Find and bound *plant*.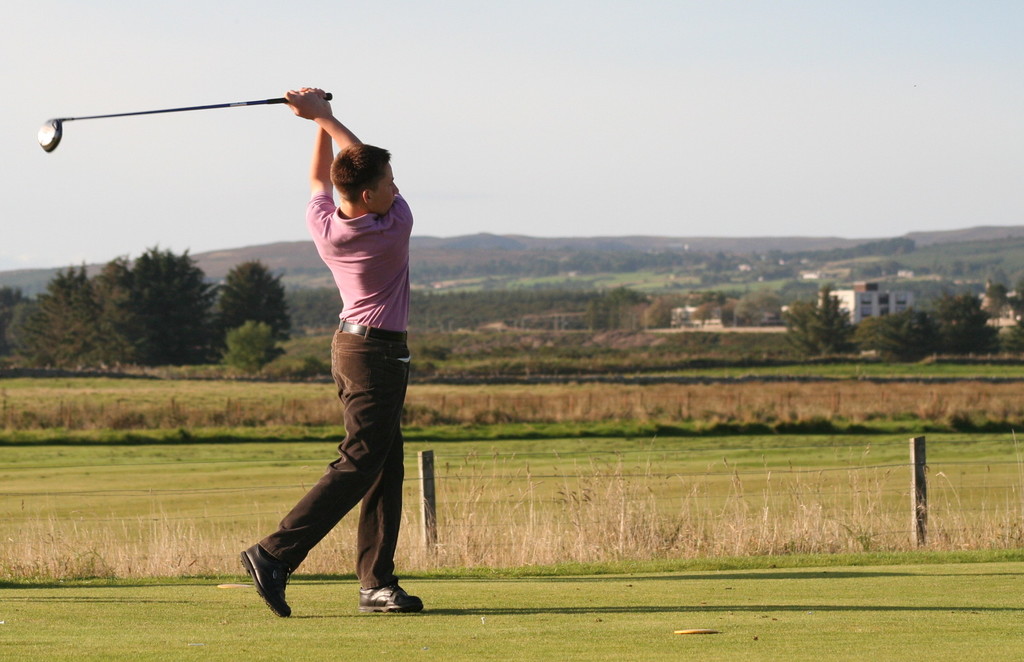
Bound: (left=413, top=321, right=513, bottom=375).
